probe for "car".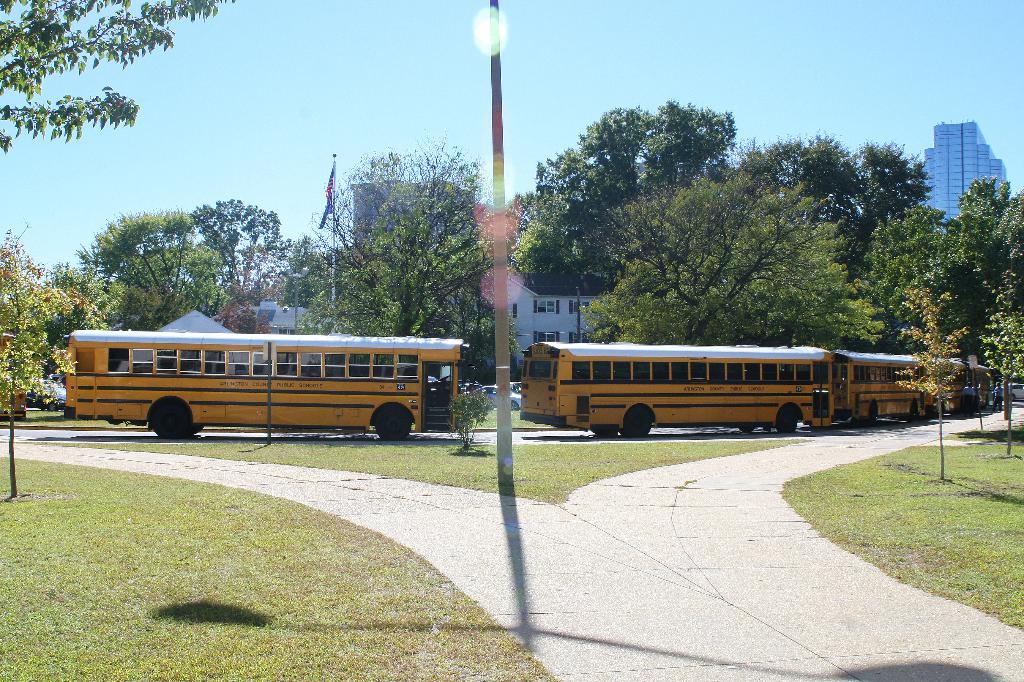
Probe result: x1=1004, y1=382, x2=1023, y2=406.
